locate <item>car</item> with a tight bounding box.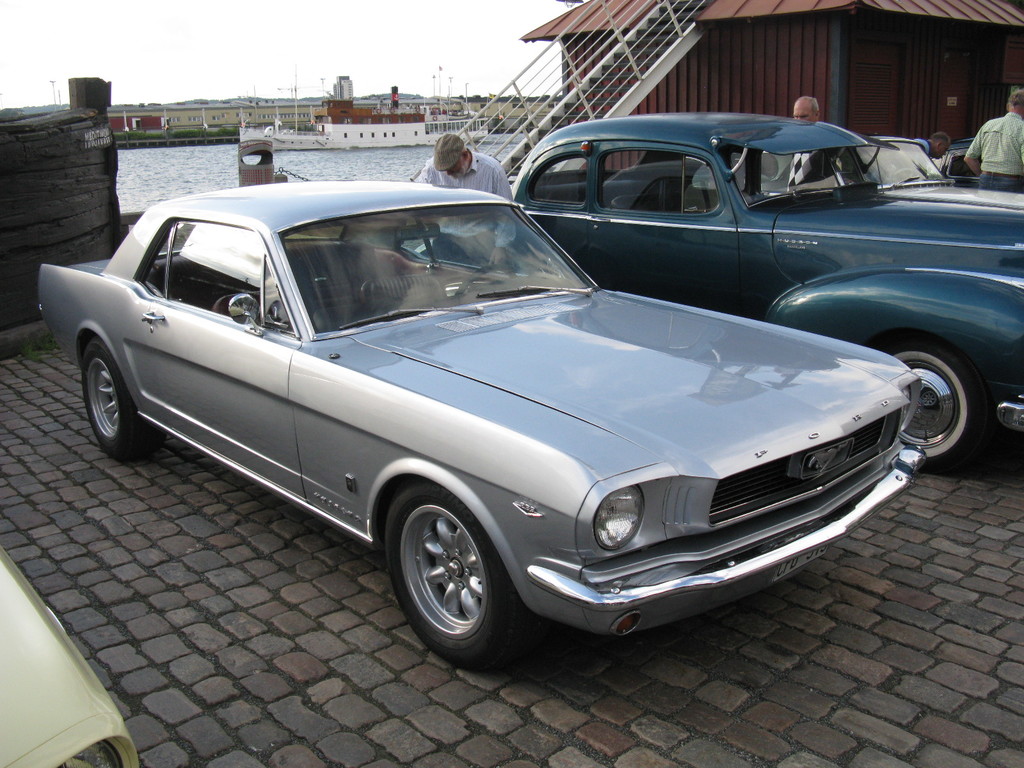
[left=38, top=181, right=931, bottom=677].
